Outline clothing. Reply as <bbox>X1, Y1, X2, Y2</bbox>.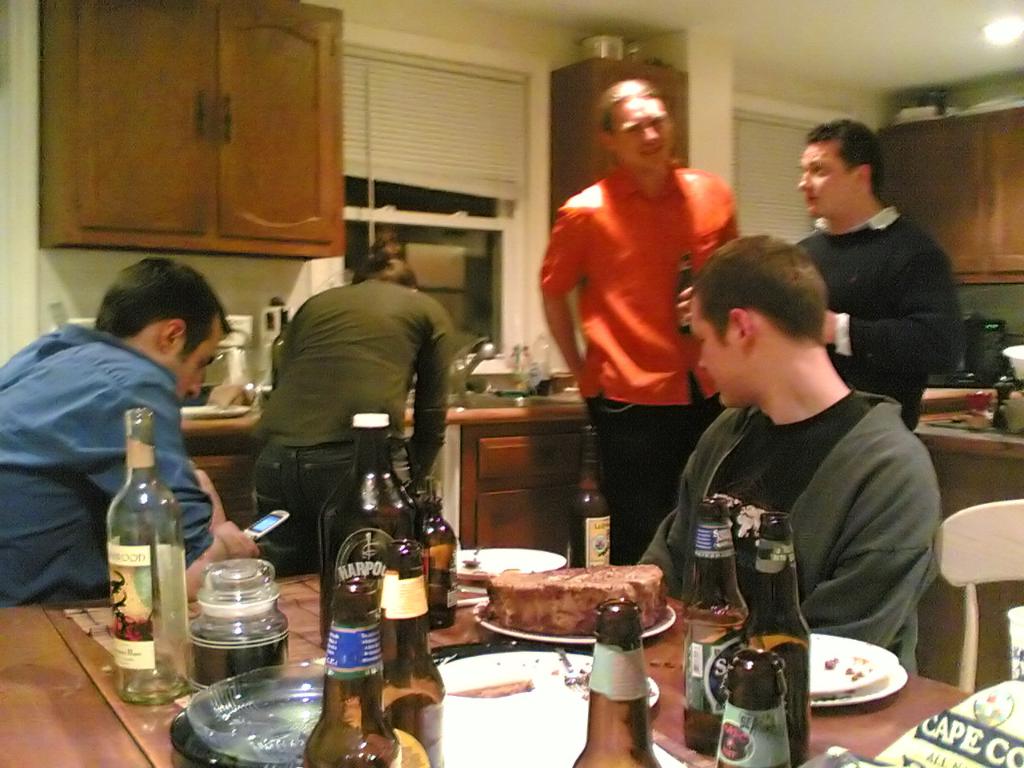
<bbox>246, 274, 455, 586</bbox>.
